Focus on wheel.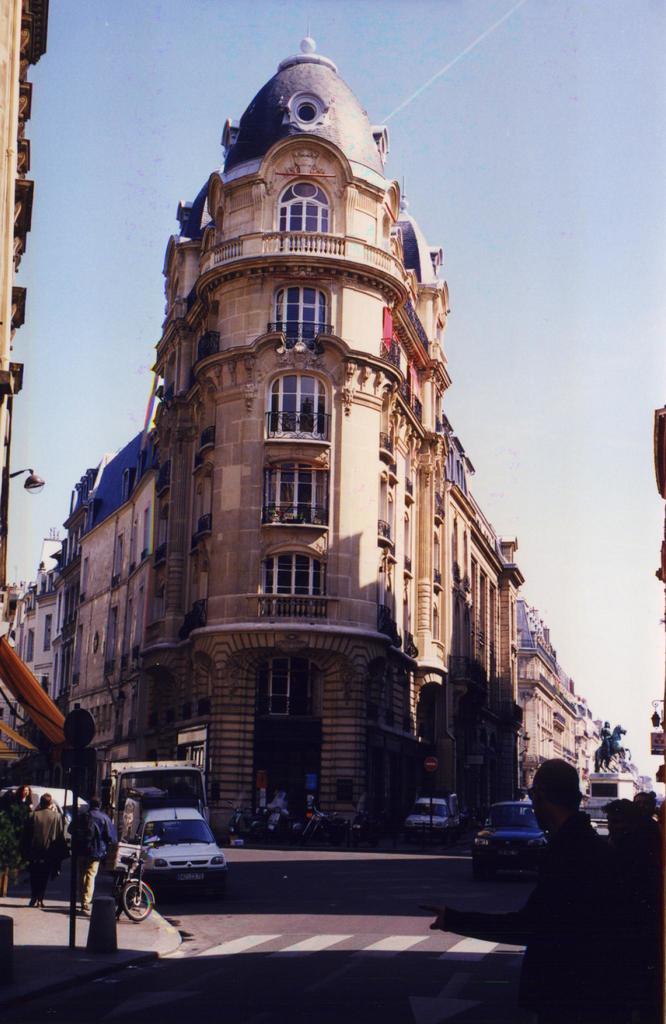
Focused at rect(122, 884, 154, 922).
